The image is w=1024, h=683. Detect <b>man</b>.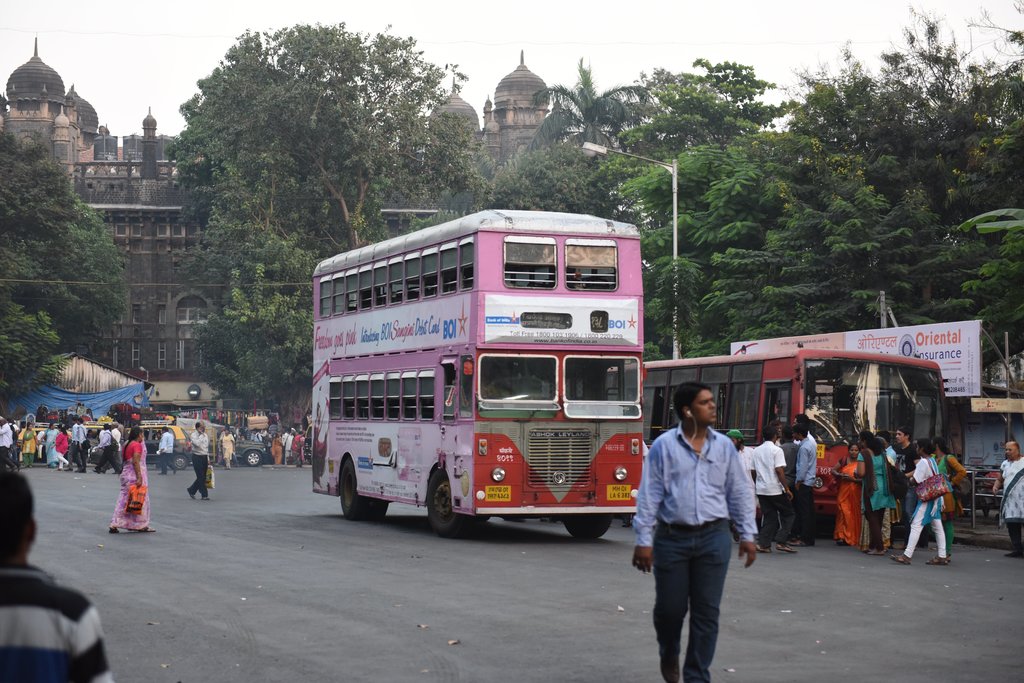
Detection: <box>638,378,758,673</box>.
